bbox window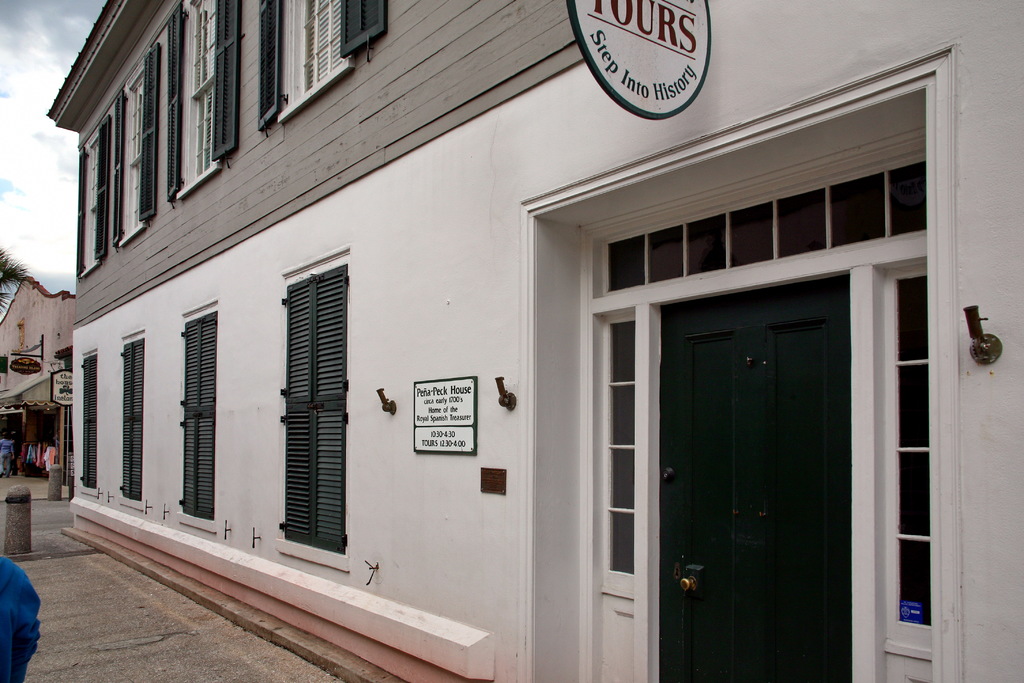
left=280, top=248, right=351, bottom=572
